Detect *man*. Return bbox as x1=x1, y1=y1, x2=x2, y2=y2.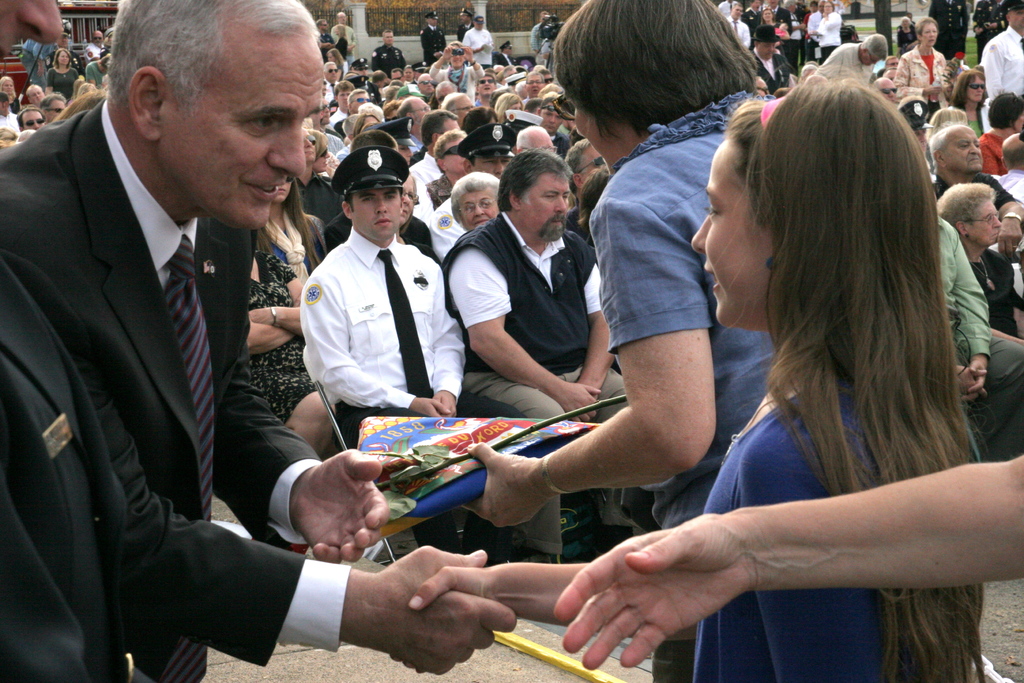
x1=815, y1=32, x2=890, y2=82.
